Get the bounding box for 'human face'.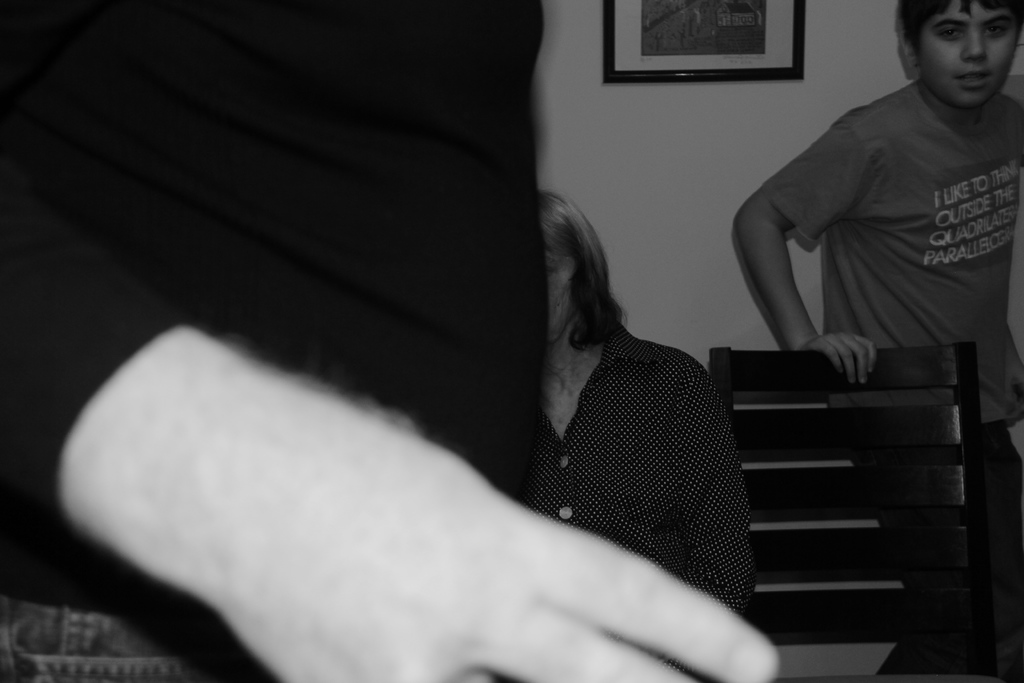
bbox=[922, 0, 1015, 110].
